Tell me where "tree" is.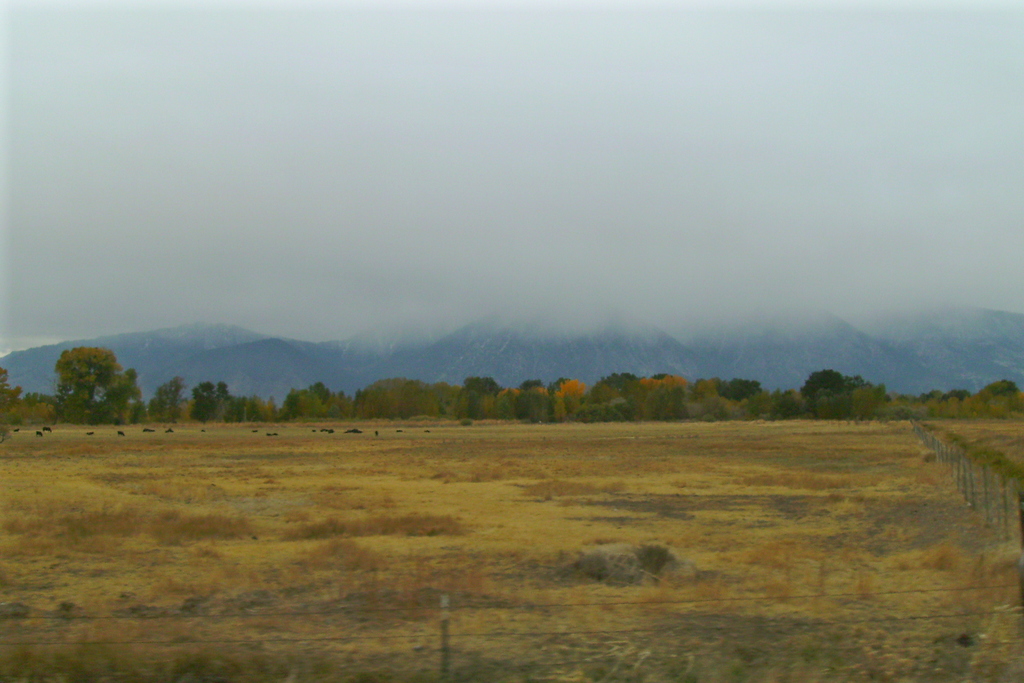
"tree" is at bbox=(148, 371, 189, 422).
